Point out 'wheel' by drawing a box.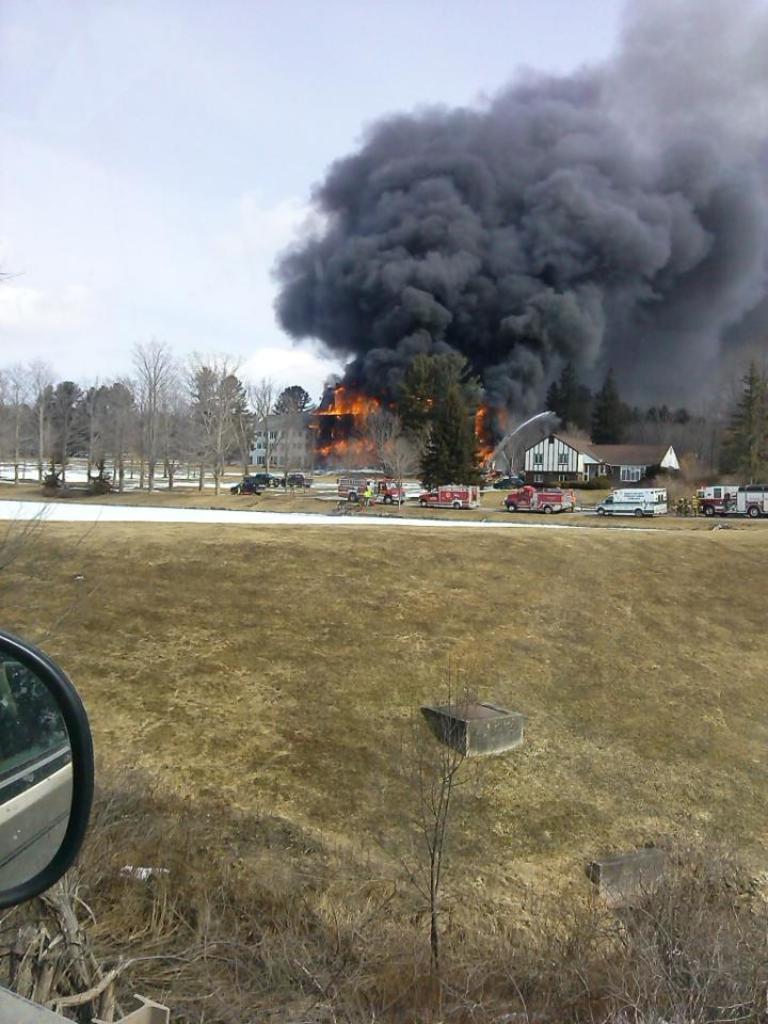
[left=348, top=492, right=357, bottom=500].
